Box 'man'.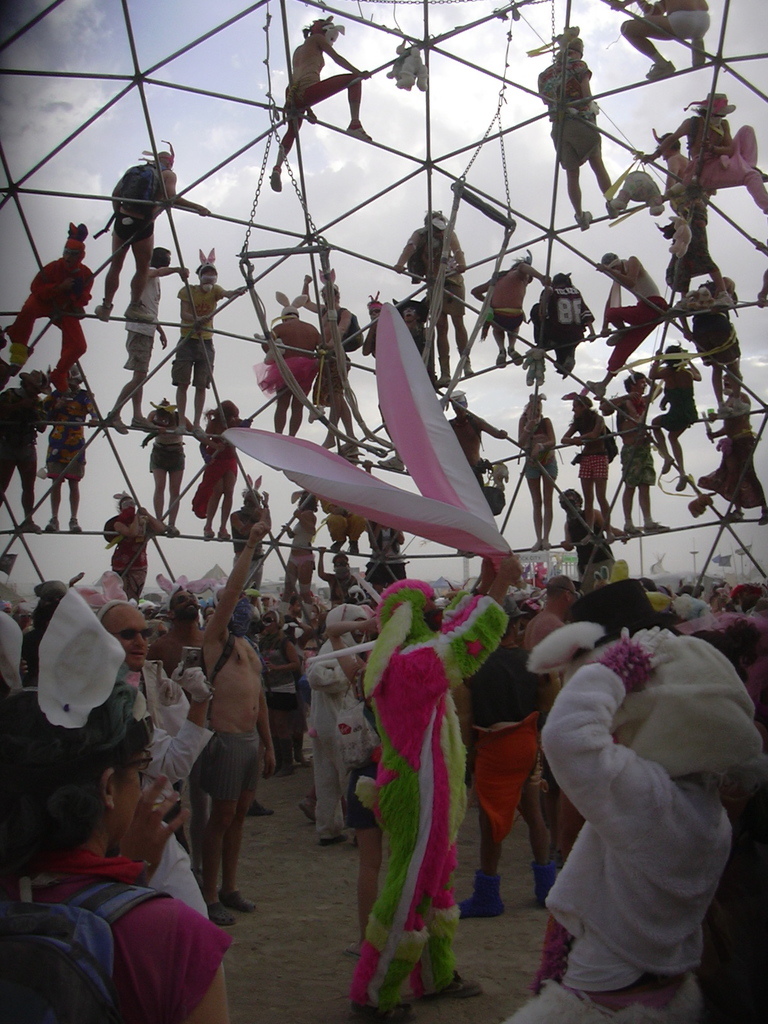
bbox=(520, 574, 580, 872).
